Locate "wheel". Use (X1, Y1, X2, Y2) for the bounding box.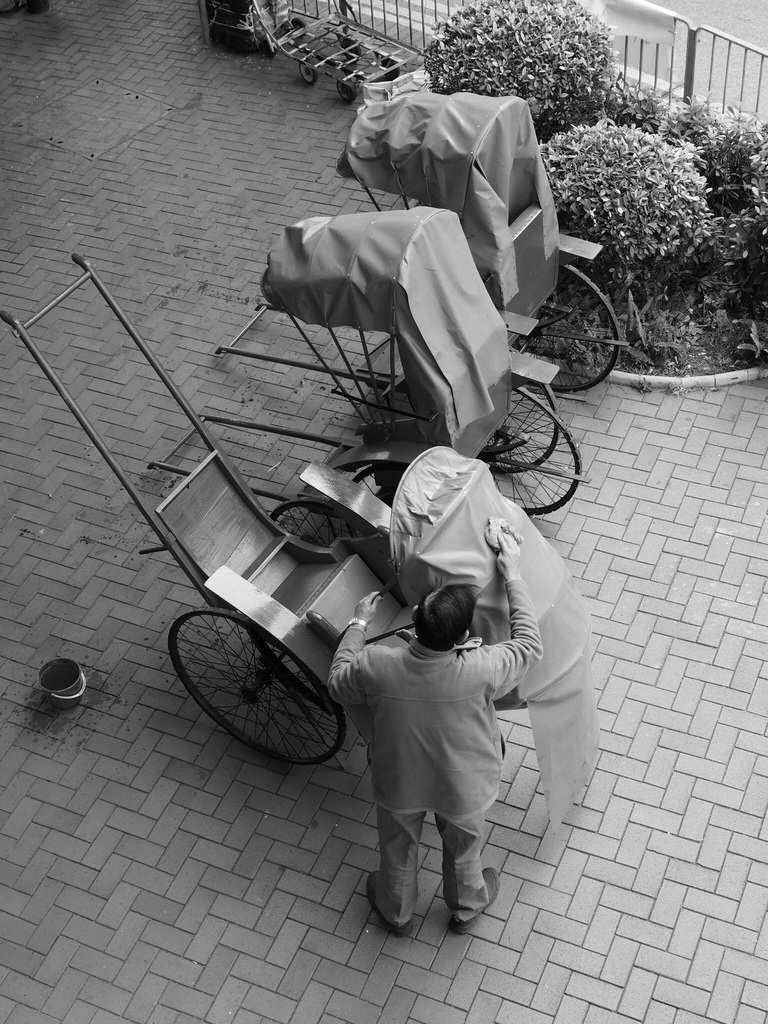
(355, 459, 422, 506).
